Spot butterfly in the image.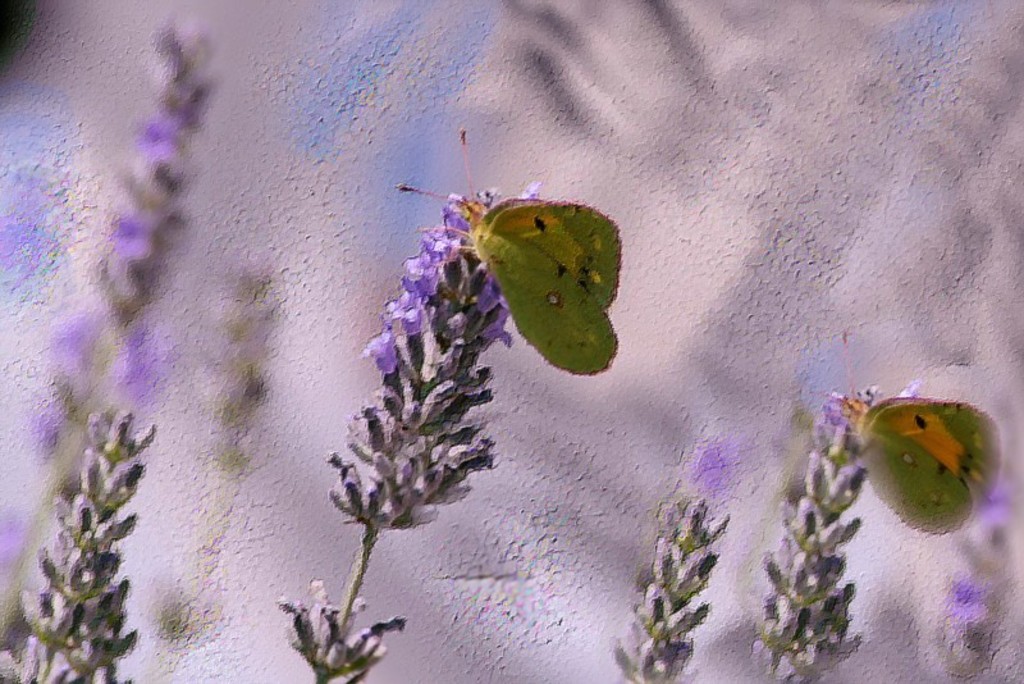
butterfly found at l=822, t=329, r=1002, b=533.
